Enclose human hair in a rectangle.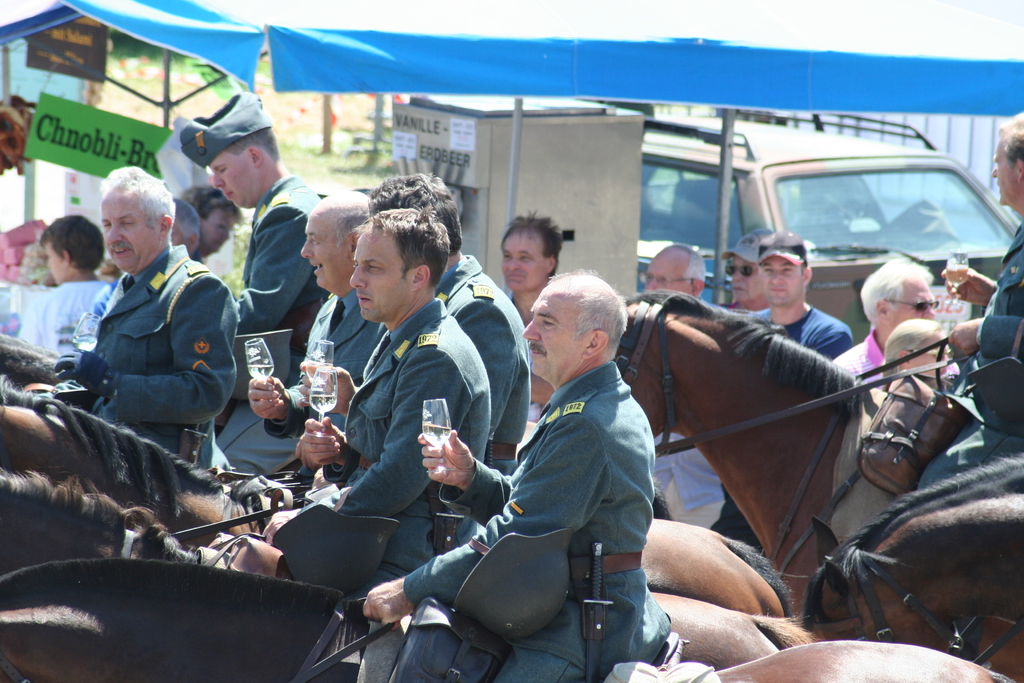
[x1=181, y1=183, x2=245, y2=227].
